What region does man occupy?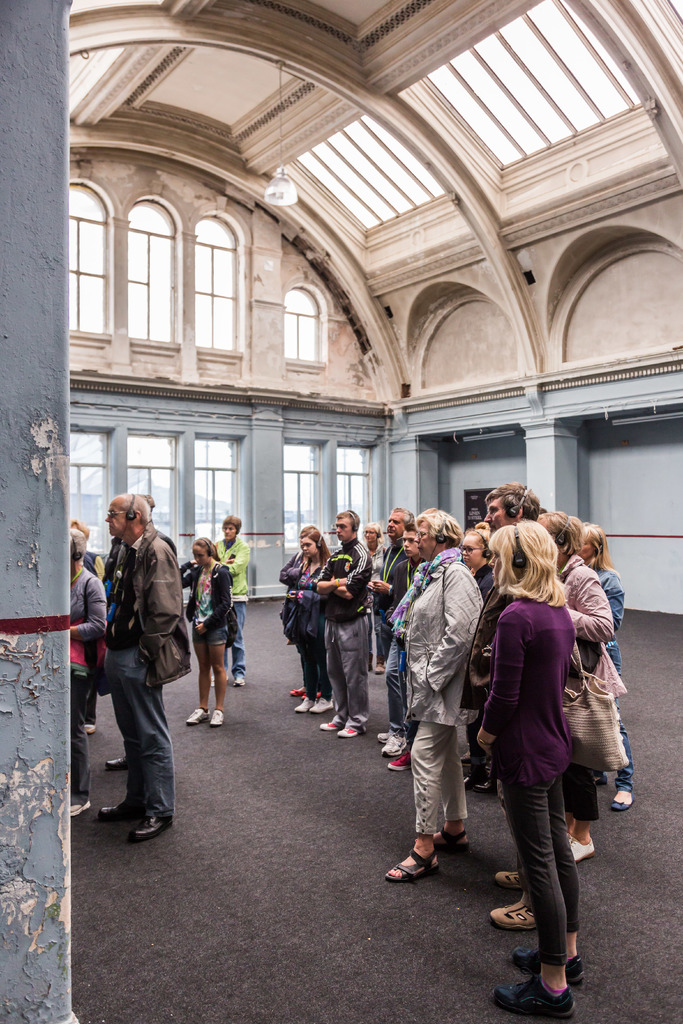
68/519/106/580.
